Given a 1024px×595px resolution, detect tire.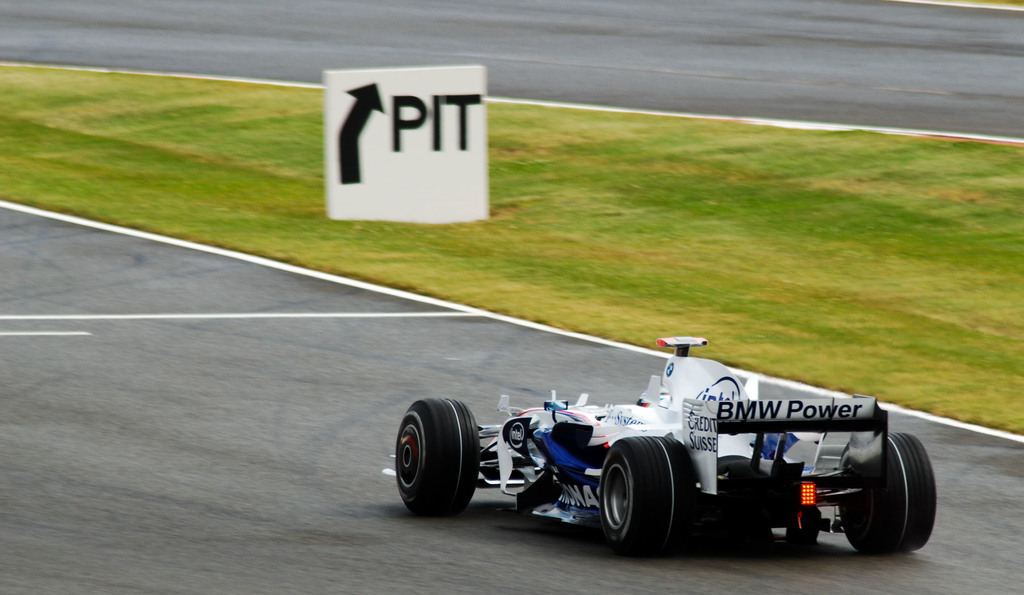
BBox(598, 436, 698, 553).
